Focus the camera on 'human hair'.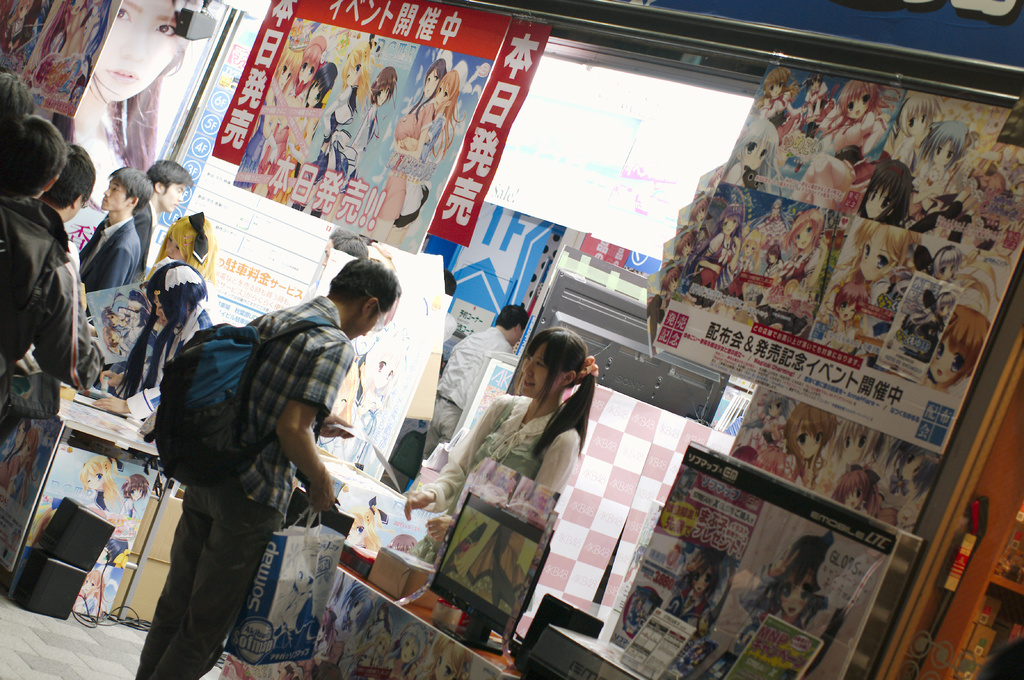
Focus region: 740:393:793:429.
